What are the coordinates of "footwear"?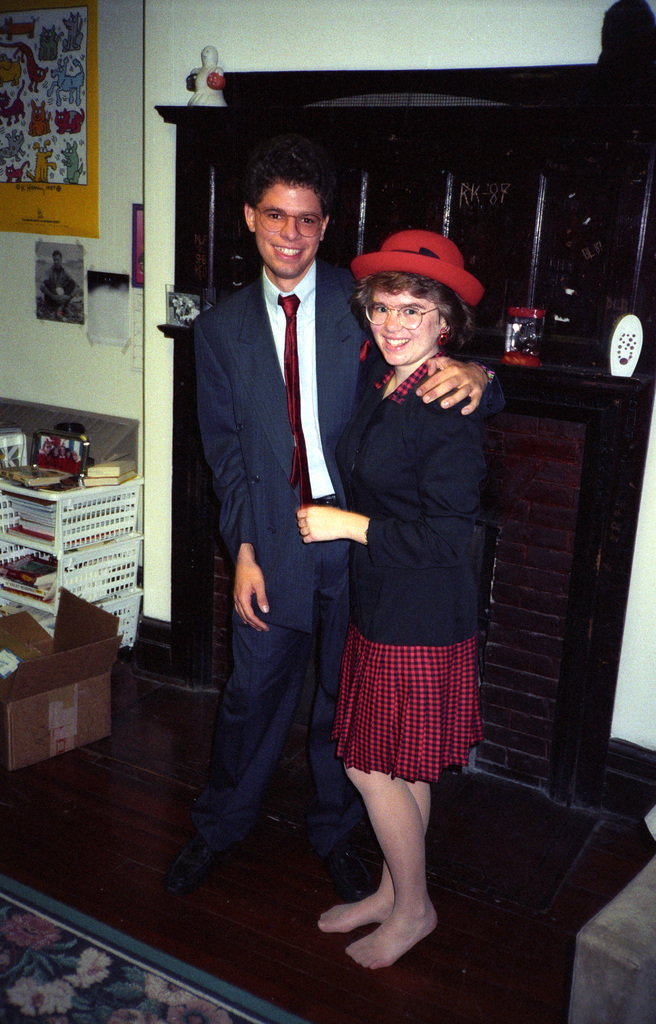
[left=168, top=844, right=227, bottom=899].
